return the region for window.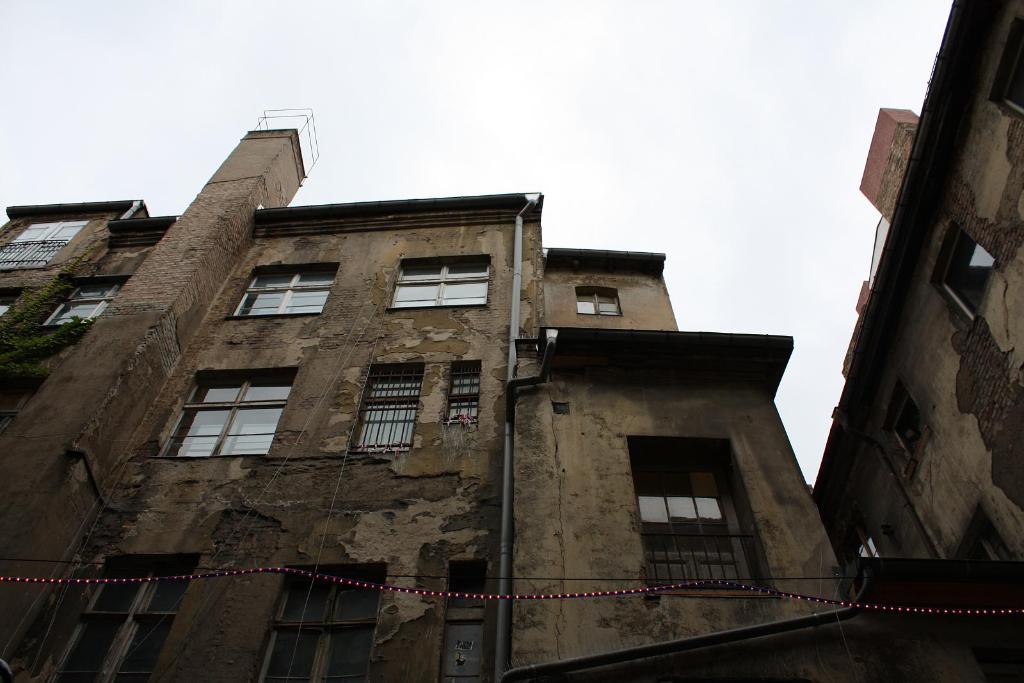
detection(39, 278, 131, 332).
